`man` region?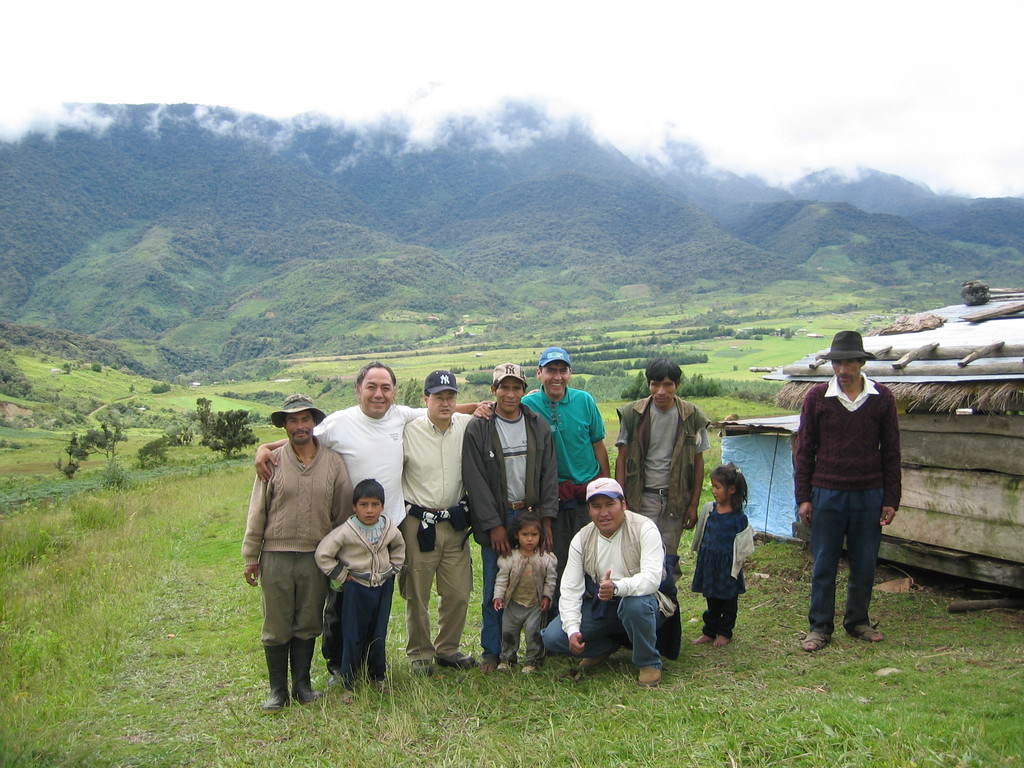
x1=400 y1=365 x2=473 y2=671
